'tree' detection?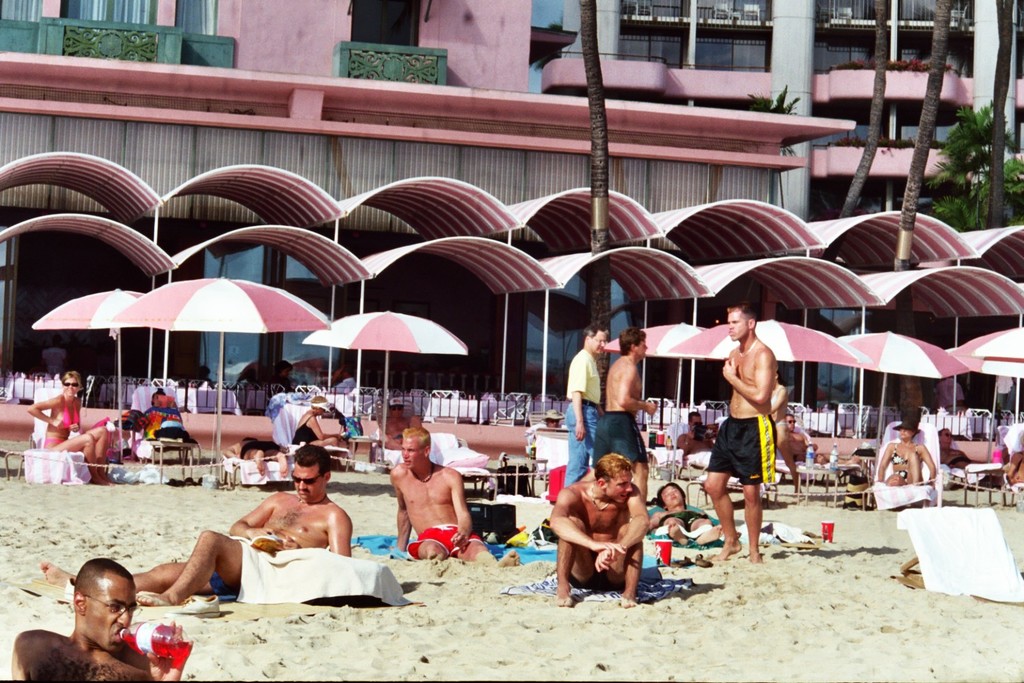
<region>894, 0, 950, 268</region>
